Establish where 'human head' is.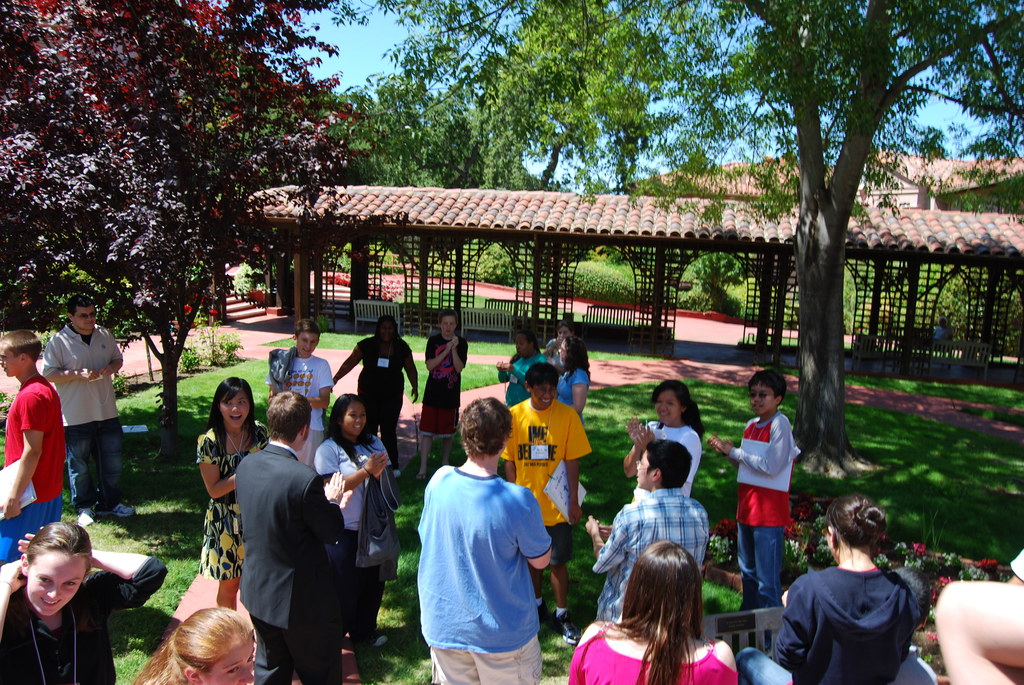
Established at {"left": 438, "top": 308, "right": 458, "bottom": 338}.
